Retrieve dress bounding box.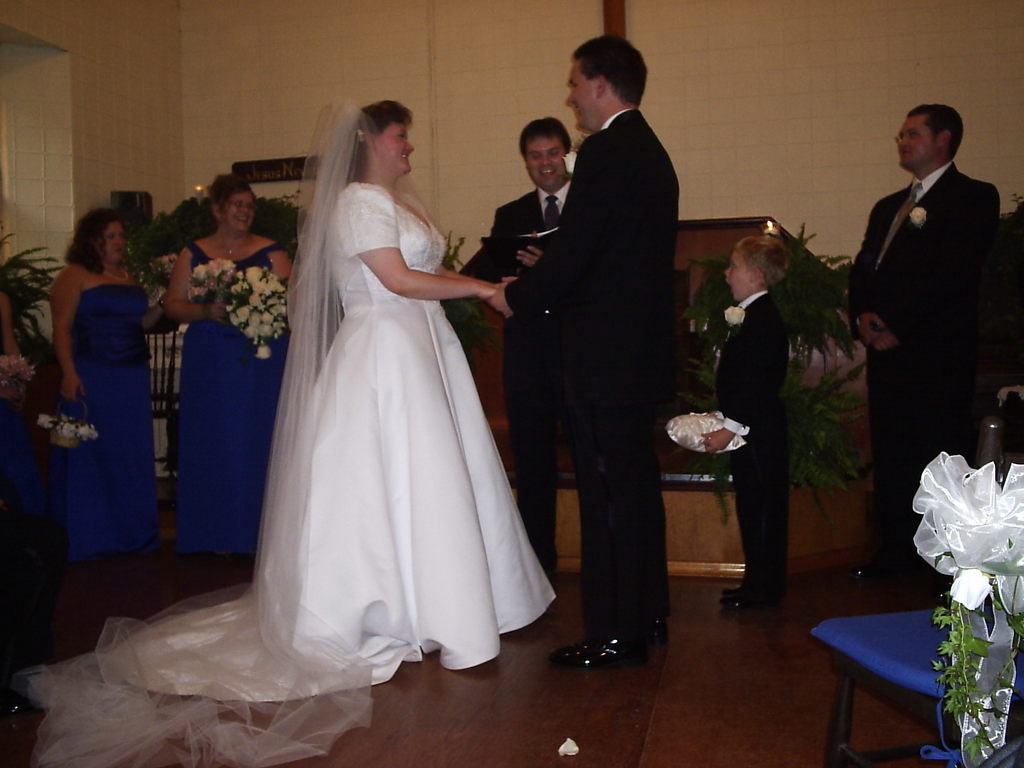
Bounding box: [99, 180, 554, 696].
